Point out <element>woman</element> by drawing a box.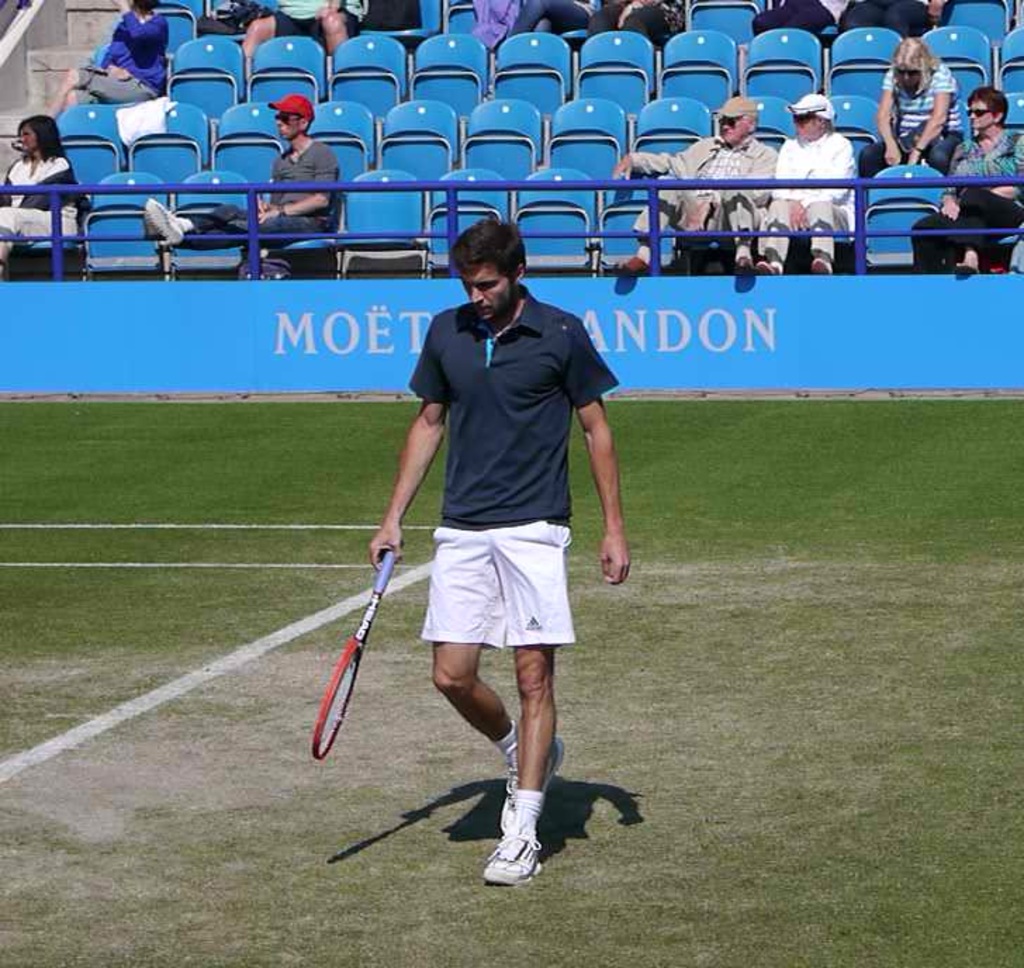
bbox=(857, 34, 966, 169).
